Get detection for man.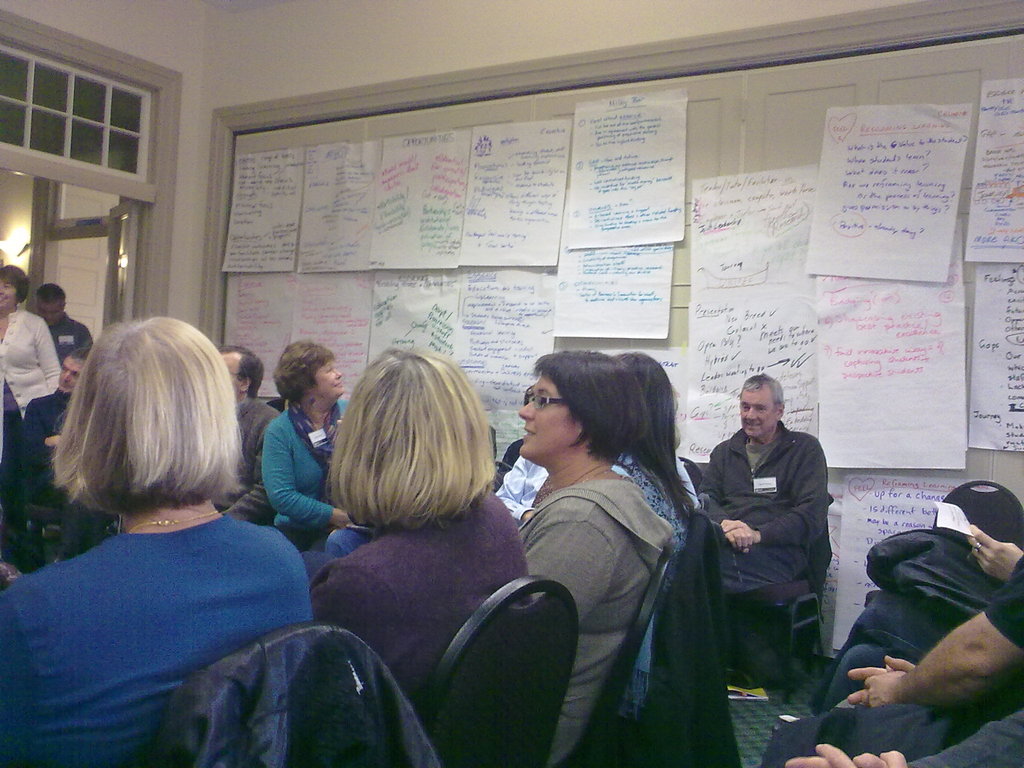
Detection: (685, 384, 840, 644).
